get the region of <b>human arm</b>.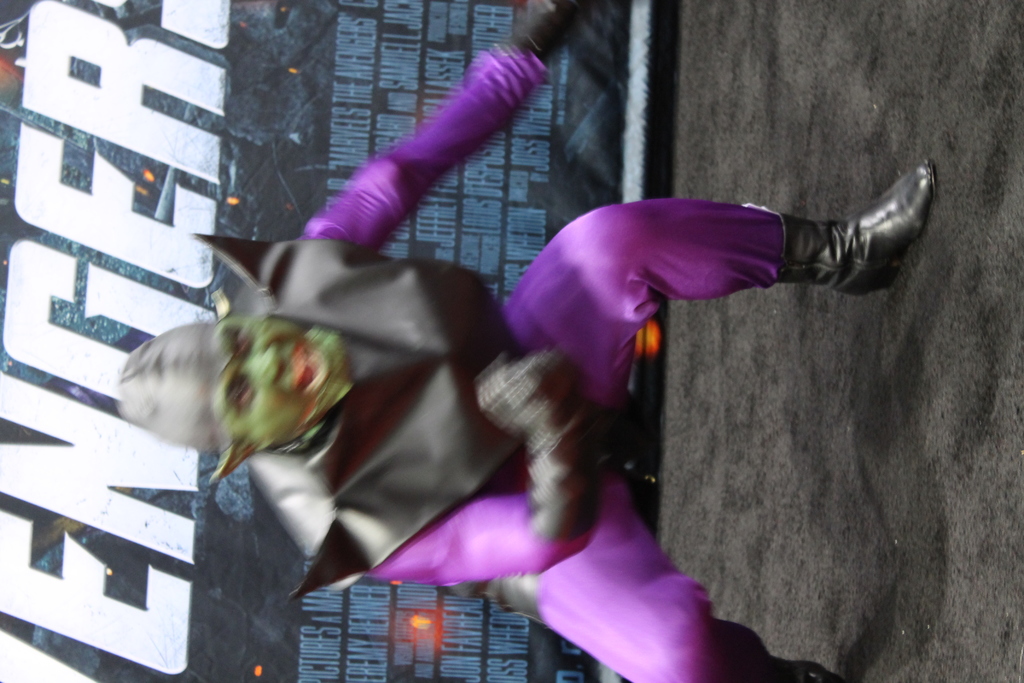
pyautogui.locateOnScreen(297, 51, 572, 258).
